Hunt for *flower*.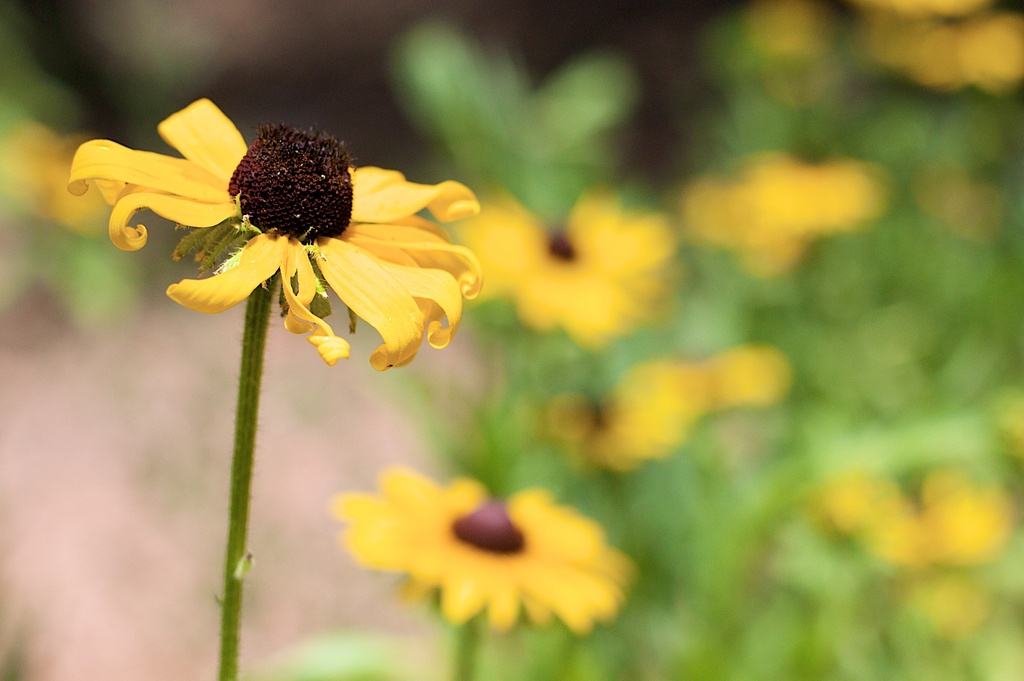
Hunted down at (left=832, top=470, right=996, bottom=617).
